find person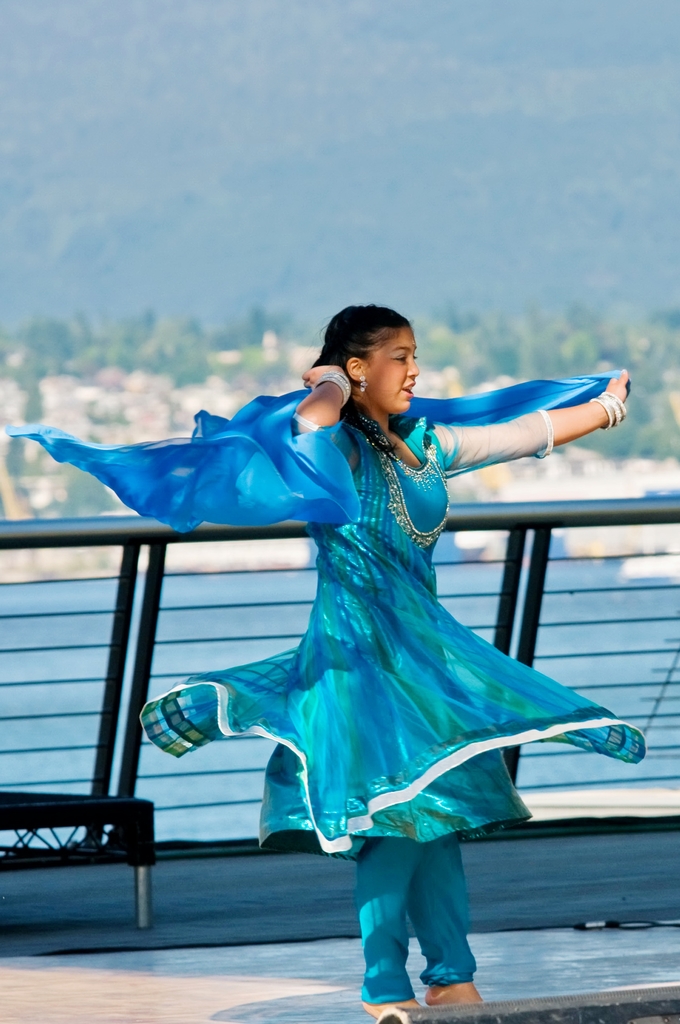
(8,304,646,1023)
